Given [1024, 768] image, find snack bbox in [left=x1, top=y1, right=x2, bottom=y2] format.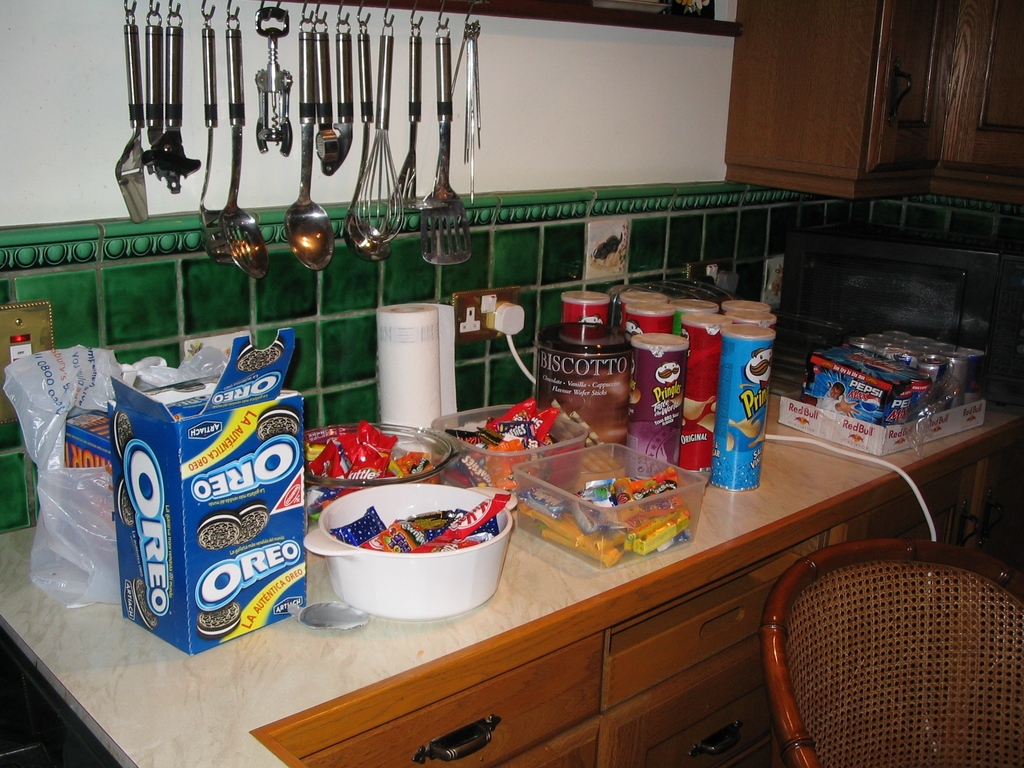
[left=129, top=579, right=157, bottom=627].
